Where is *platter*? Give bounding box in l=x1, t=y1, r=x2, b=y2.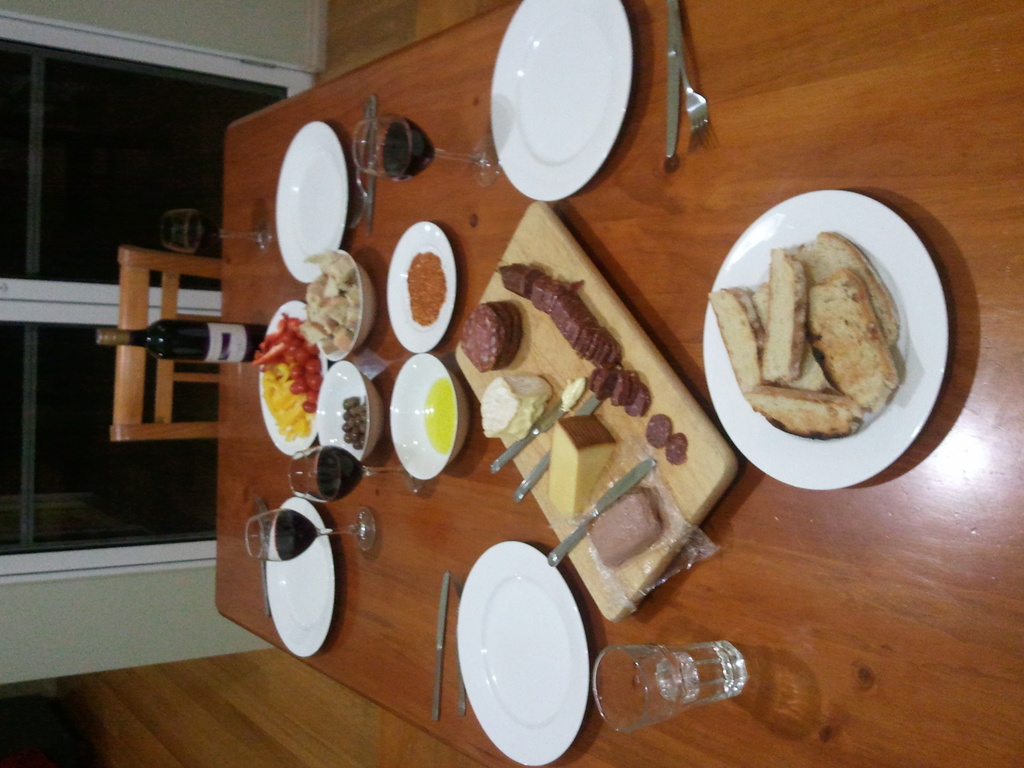
l=276, t=122, r=348, b=282.
